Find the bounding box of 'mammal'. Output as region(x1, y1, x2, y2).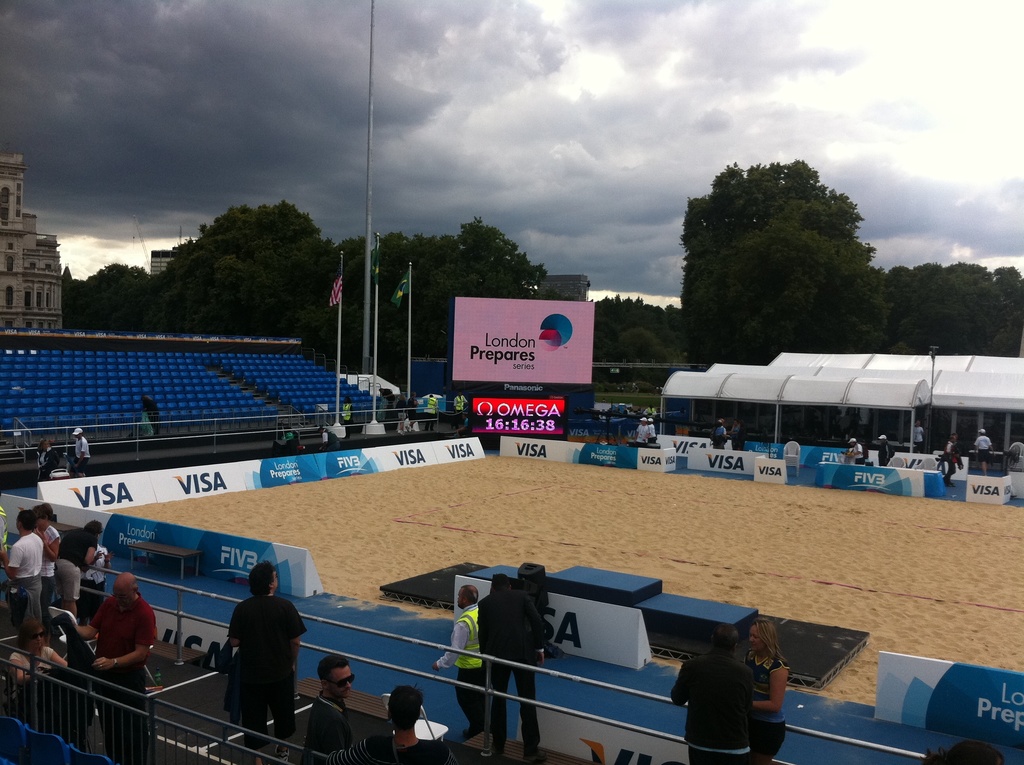
region(435, 582, 483, 731).
